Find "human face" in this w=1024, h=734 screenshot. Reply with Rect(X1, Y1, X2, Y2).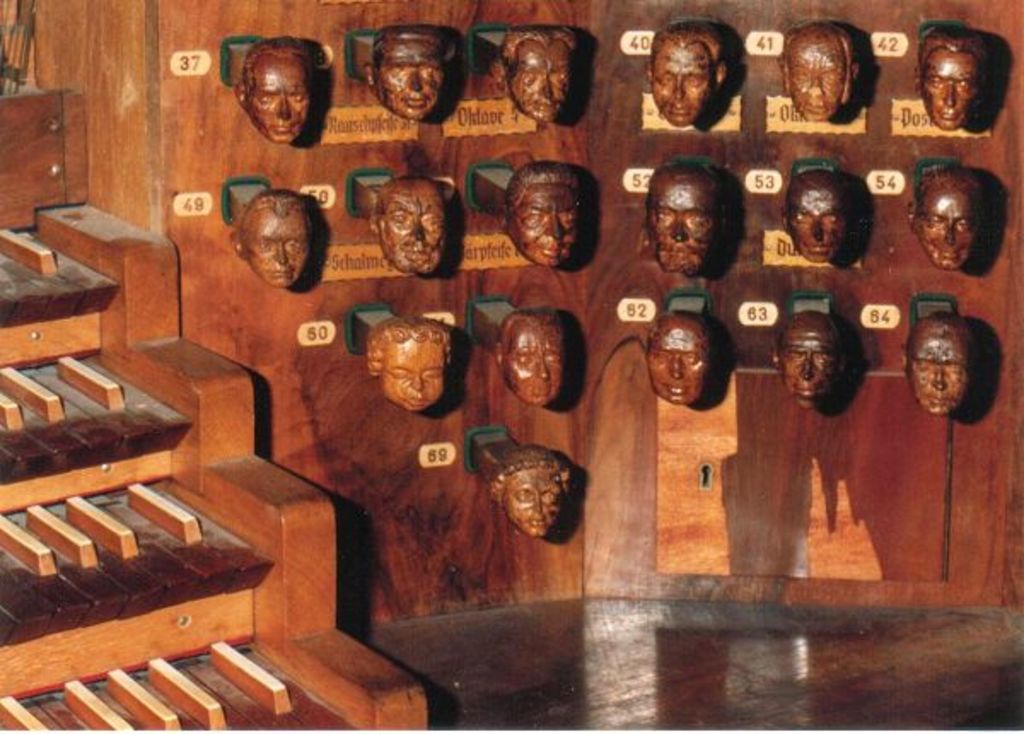
Rect(649, 328, 707, 408).
